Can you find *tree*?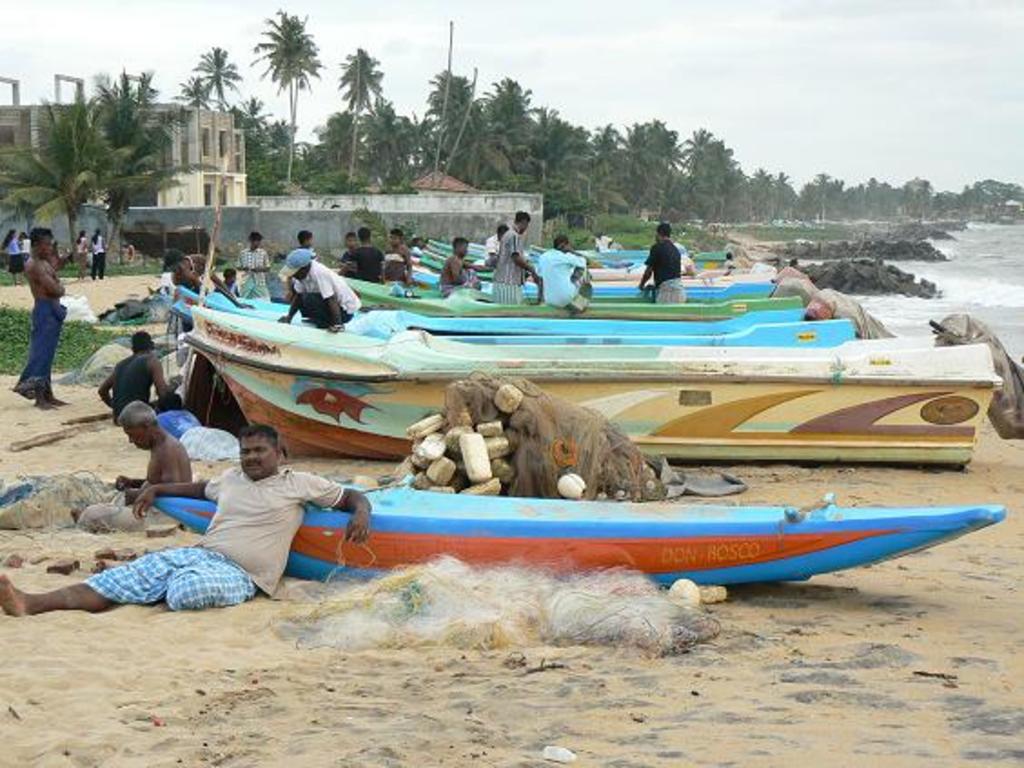
Yes, bounding box: l=191, t=47, r=238, b=109.
